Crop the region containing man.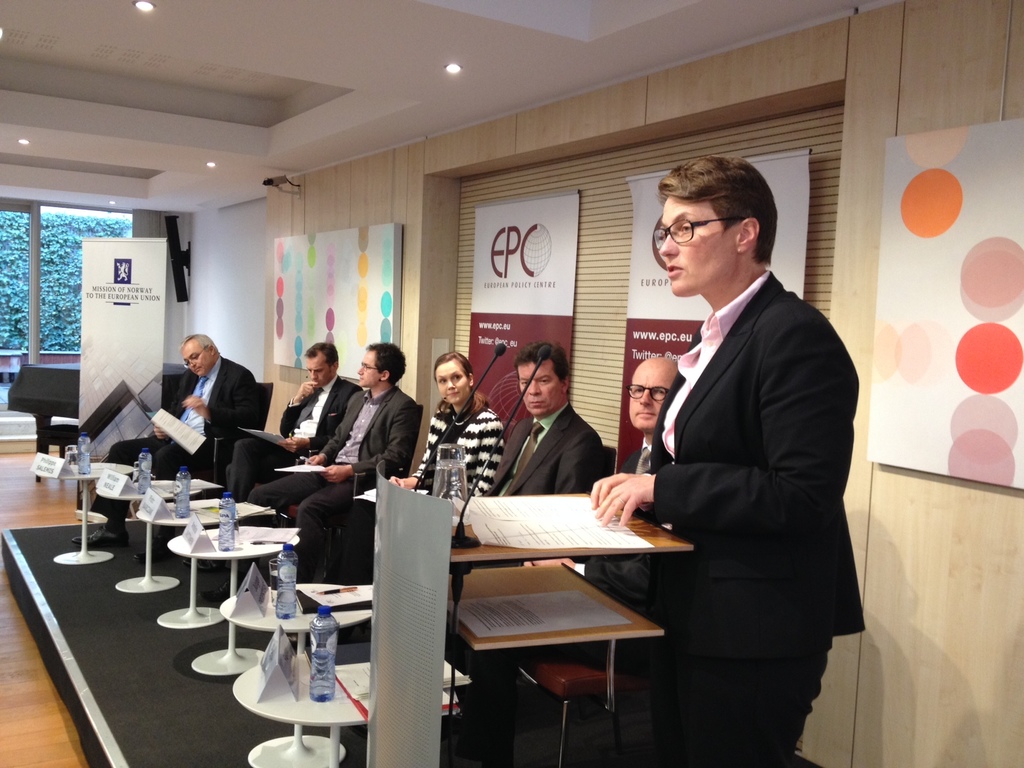
Crop region: (x1=243, y1=336, x2=422, y2=588).
